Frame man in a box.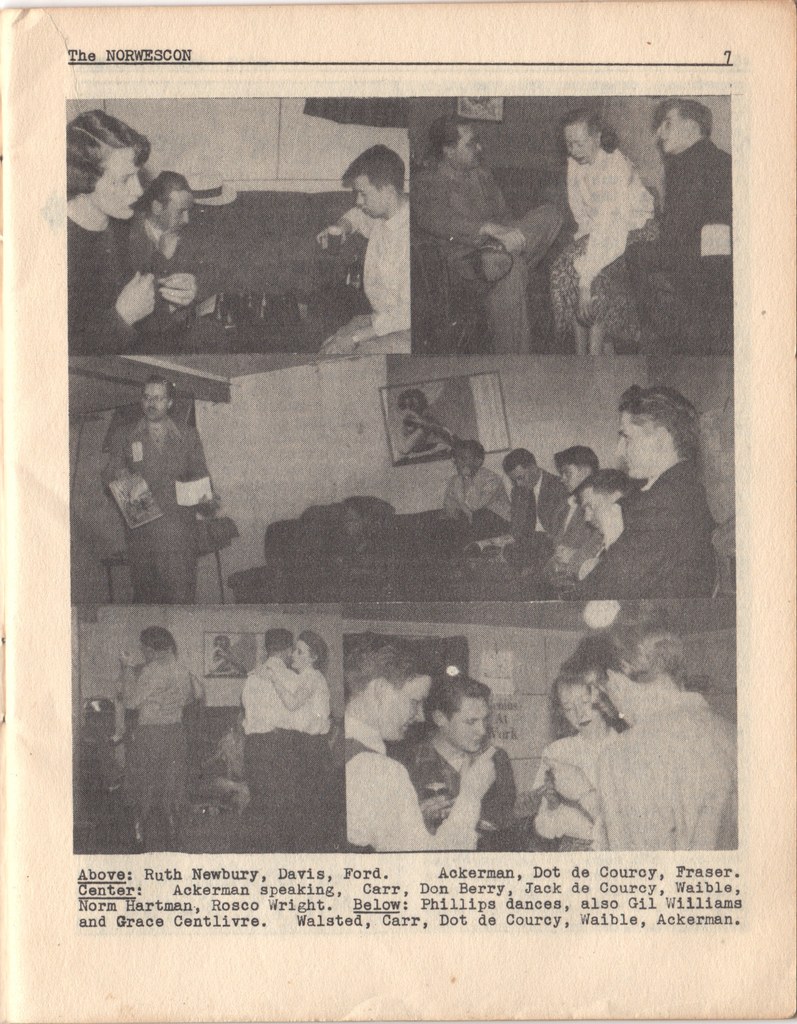
(x1=111, y1=168, x2=229, y2=348).
